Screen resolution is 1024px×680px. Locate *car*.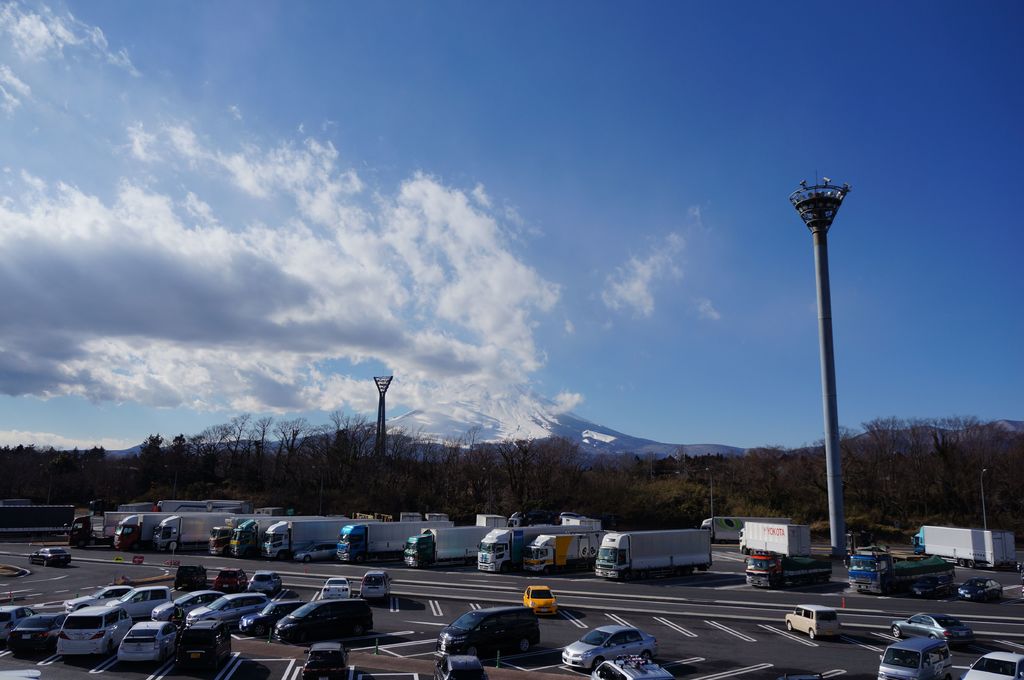
785/605/840/640.
